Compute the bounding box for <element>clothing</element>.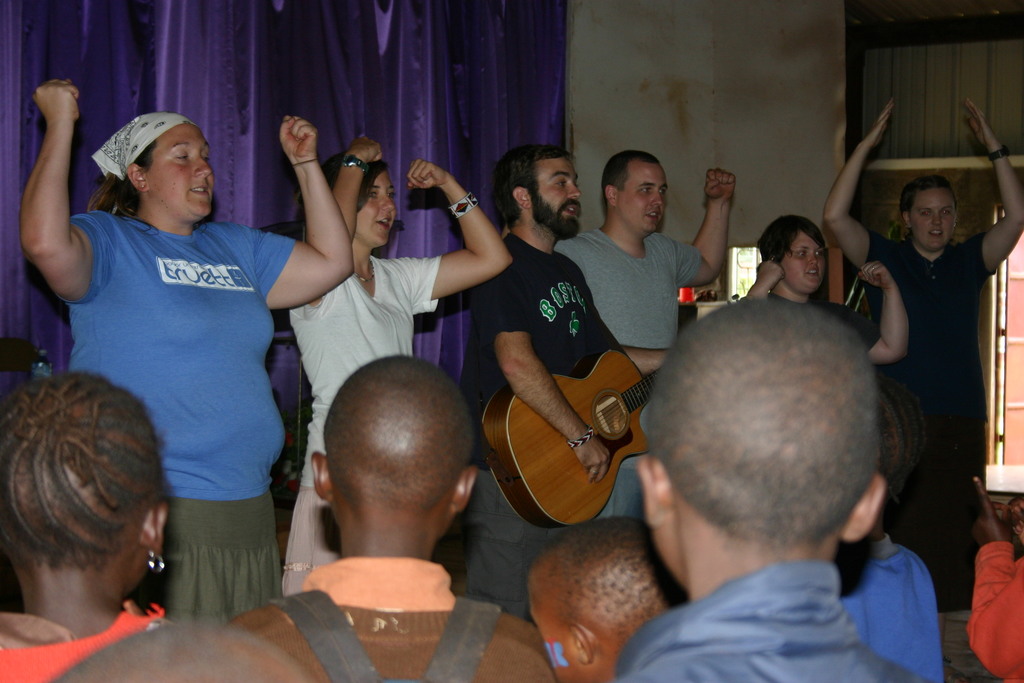
locate(141, 488, 306, 632).
